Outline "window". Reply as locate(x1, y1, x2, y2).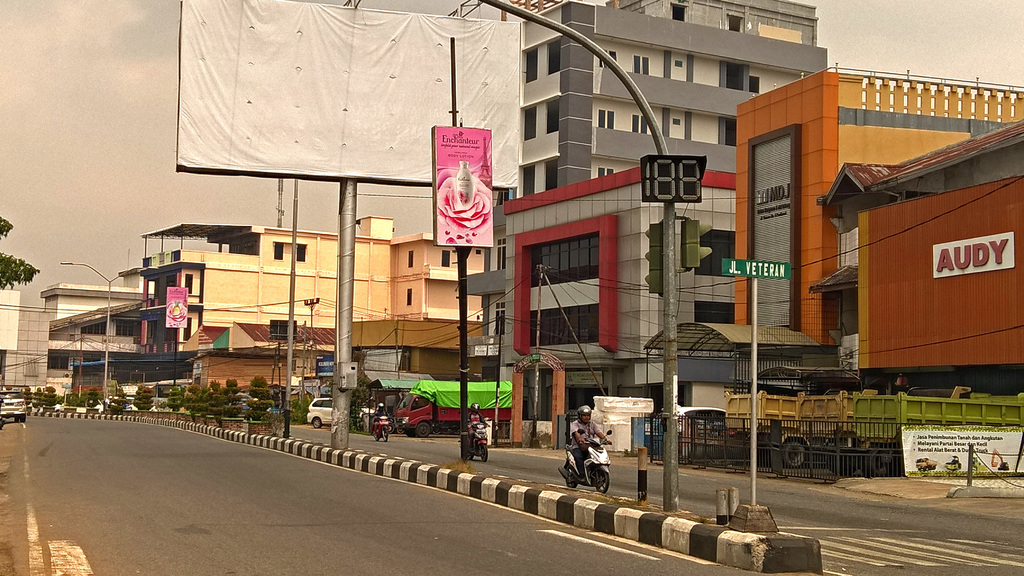
locate(631, 115, 646, 134).
